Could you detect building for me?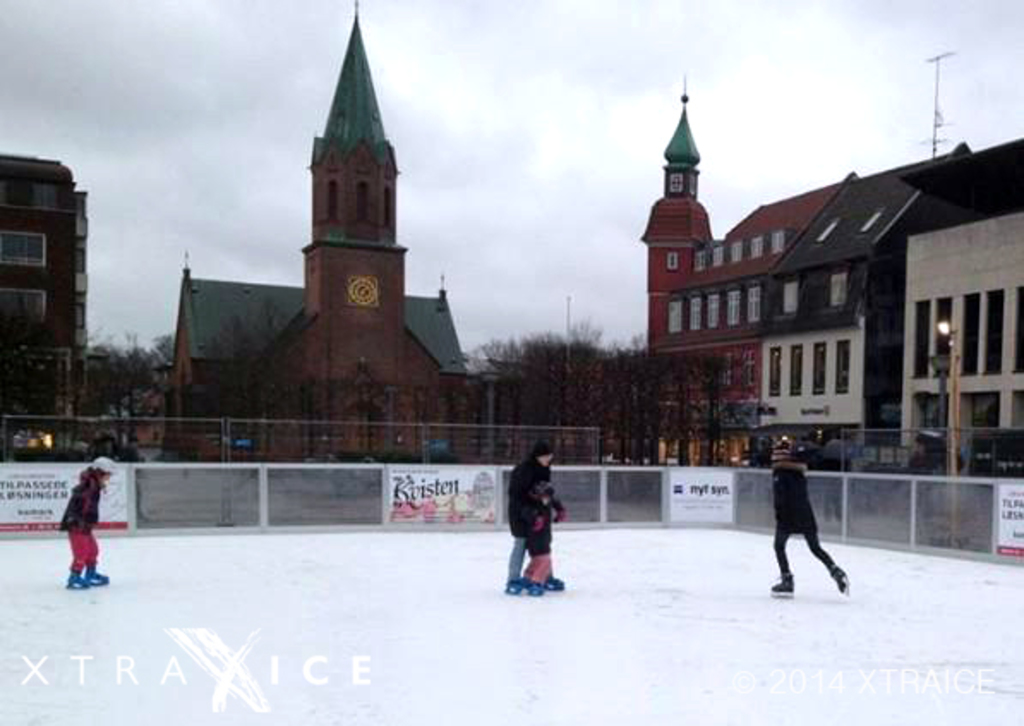
Detection result: bbox=(0, 151, 94, 431).
